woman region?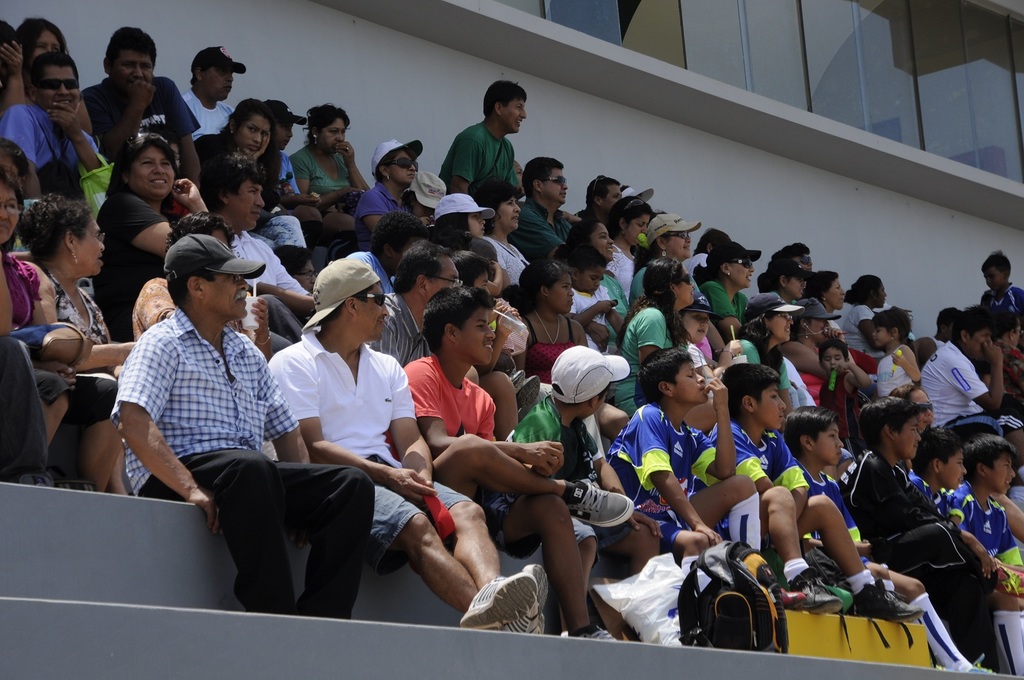
bbox=(614, 260, 696, 410)
